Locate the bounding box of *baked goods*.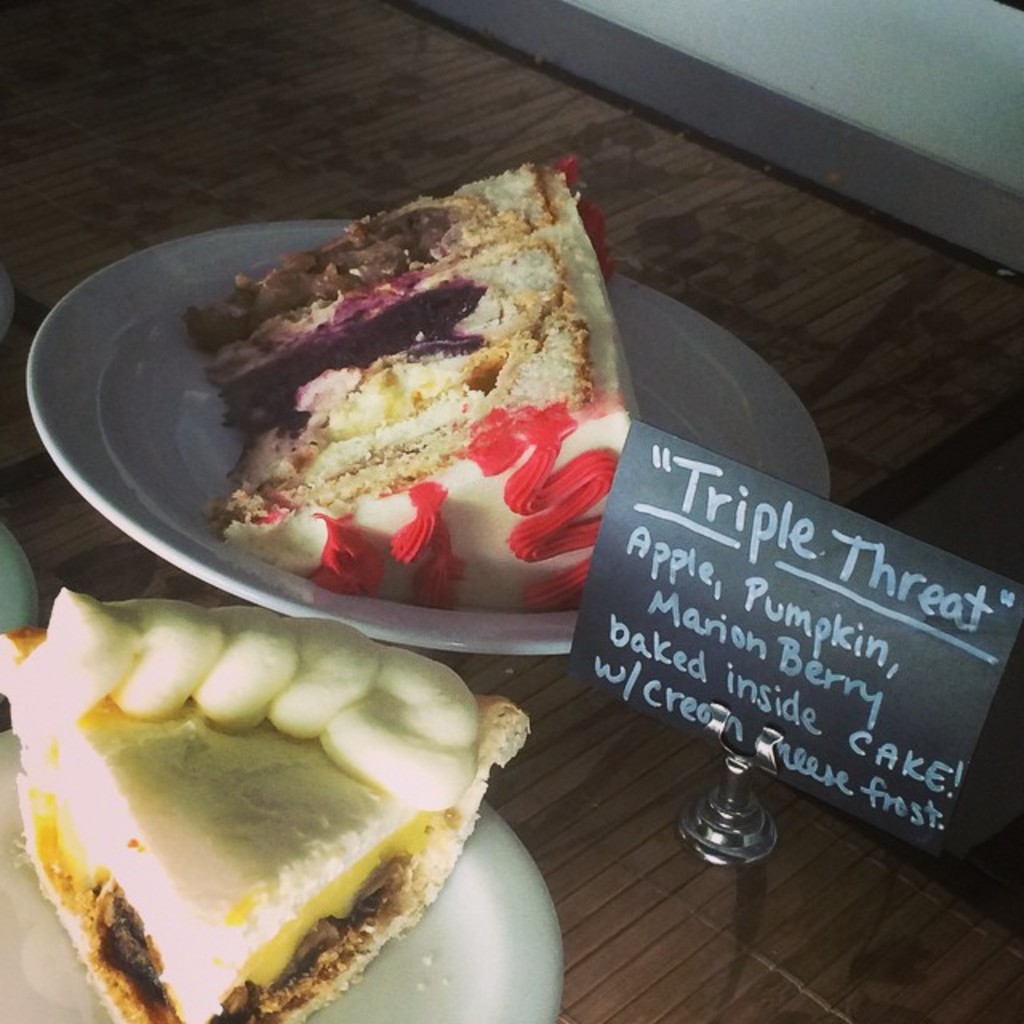
Bounding box: bbox=(174, 158, 646, 606).
